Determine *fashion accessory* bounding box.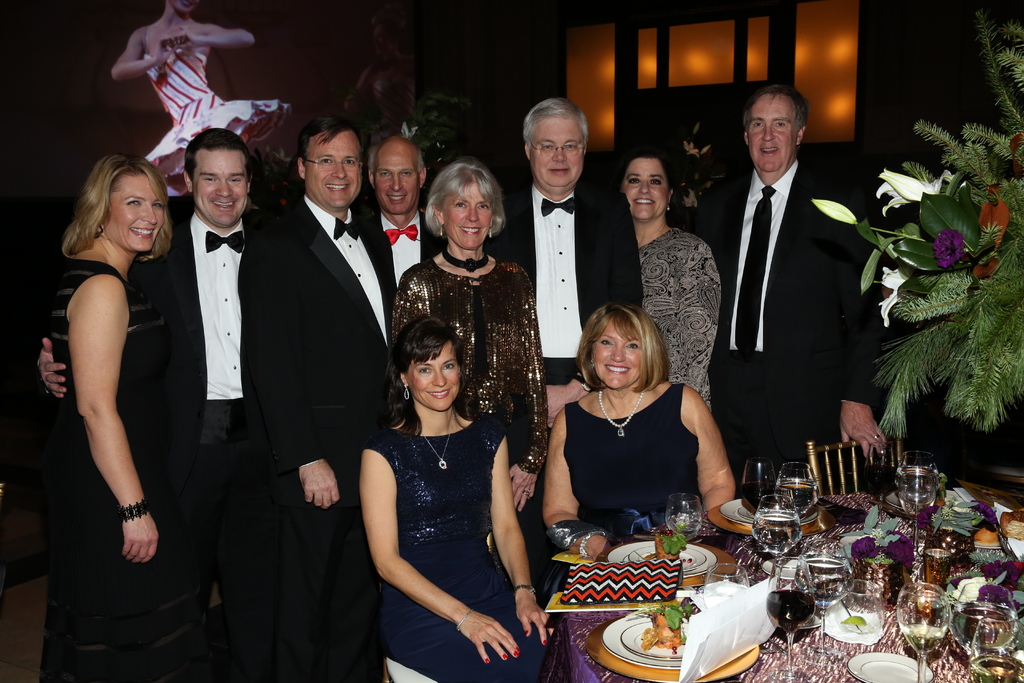
Determined: x1=501 y1=652 x2=509 y2=659.
